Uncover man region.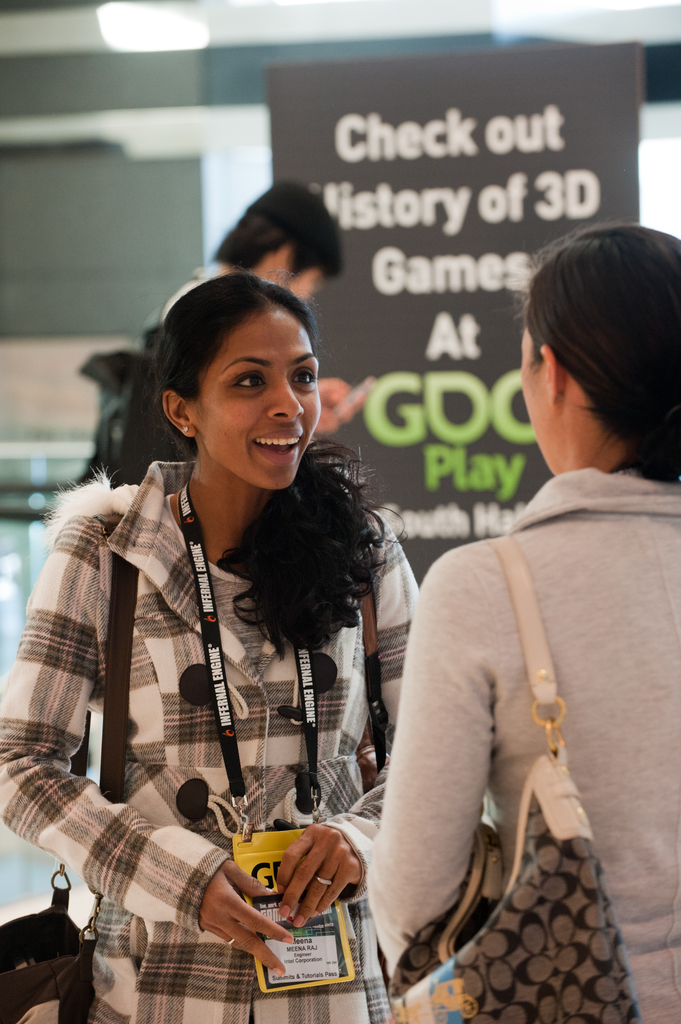
Uncovered: box(160, 173, 359, 460).
